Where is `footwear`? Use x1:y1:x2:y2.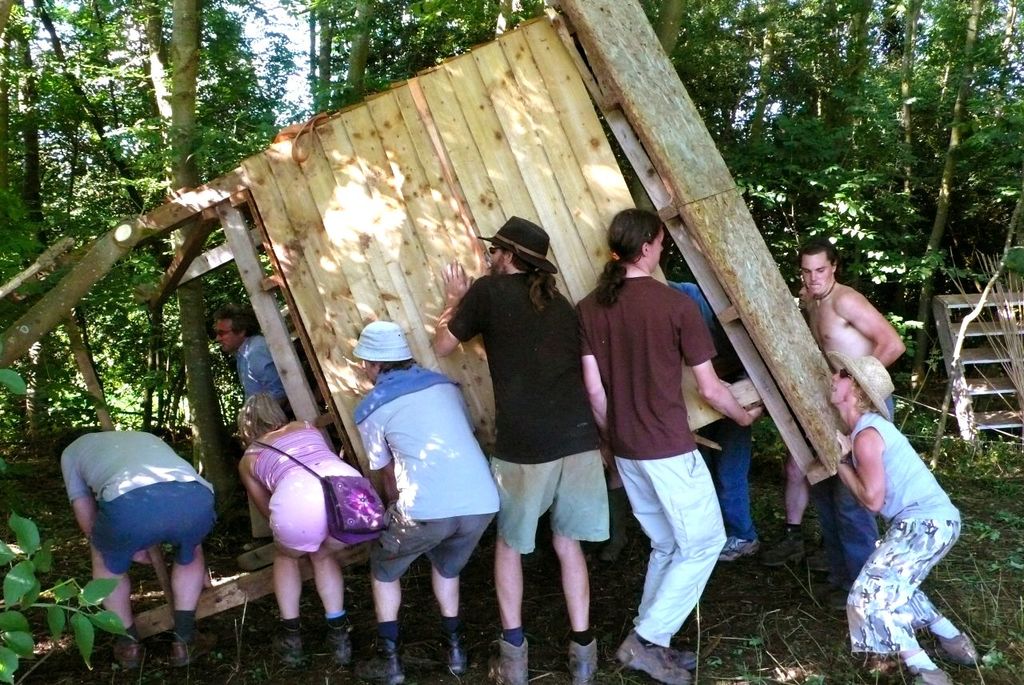
320:631:351:669.
